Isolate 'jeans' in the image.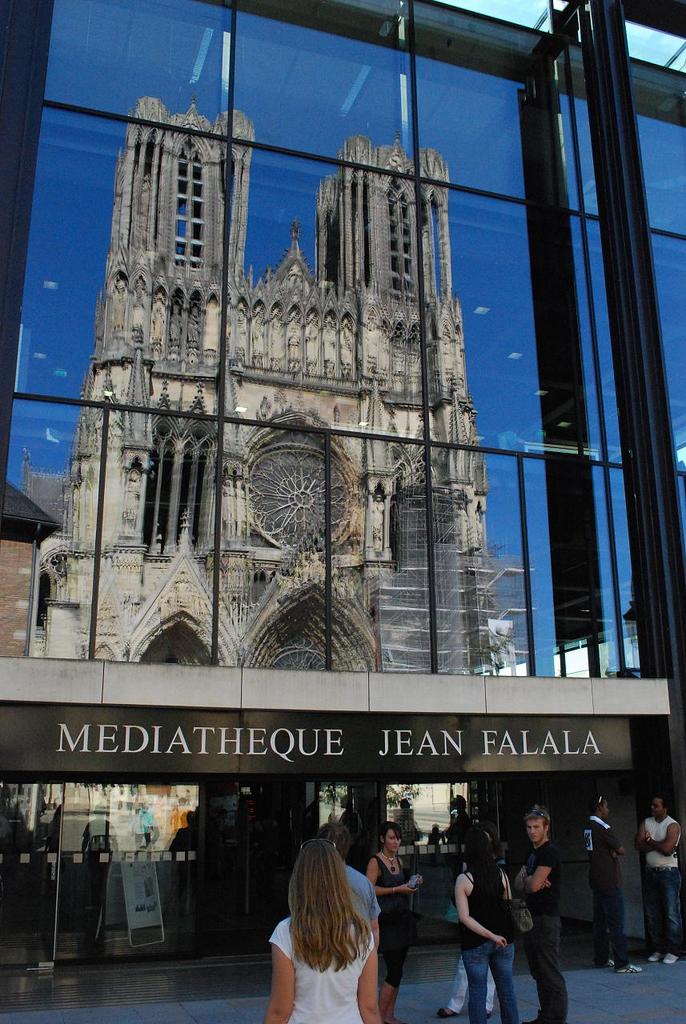
Isolated region: region(463, 926, 511, 1018).
